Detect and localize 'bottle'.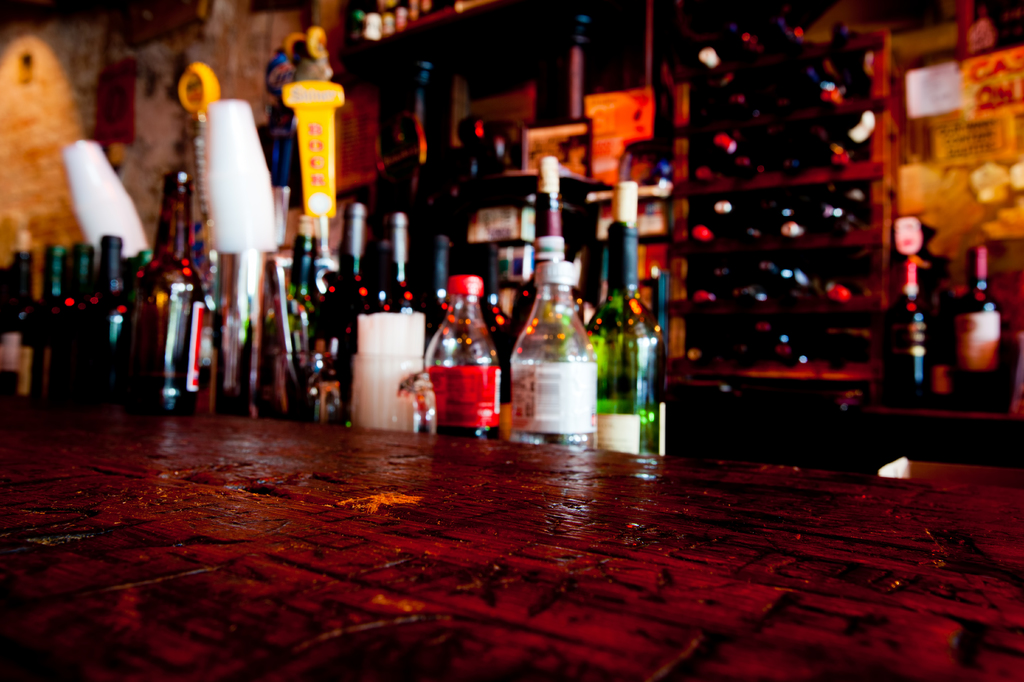
Localized at (337,199,440,425).
